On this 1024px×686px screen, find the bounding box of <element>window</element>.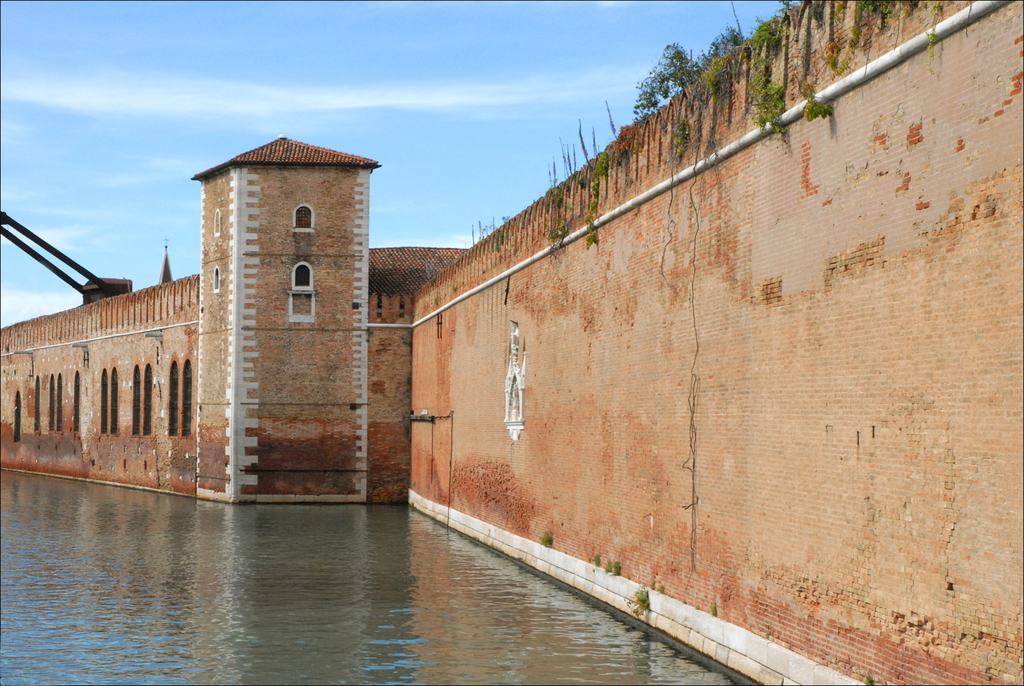
Bounding box: [left=12, top=392, right=23, bottom=442].
